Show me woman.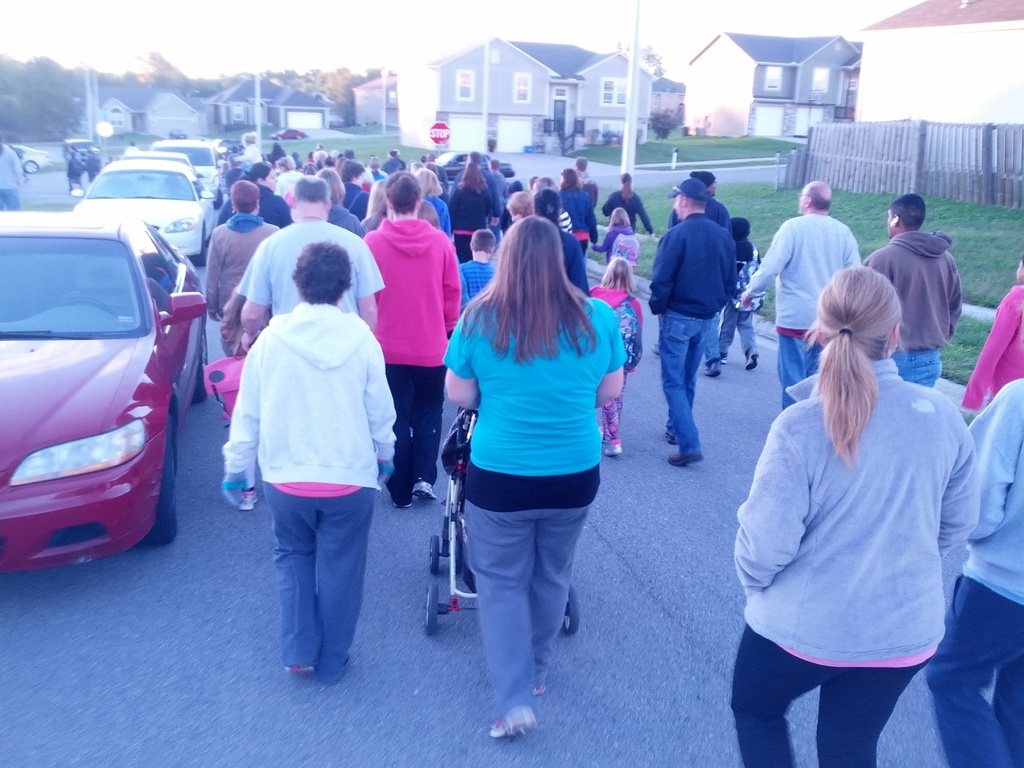
woman is here: x1=596, y1=173, x2=660, y2=236.
